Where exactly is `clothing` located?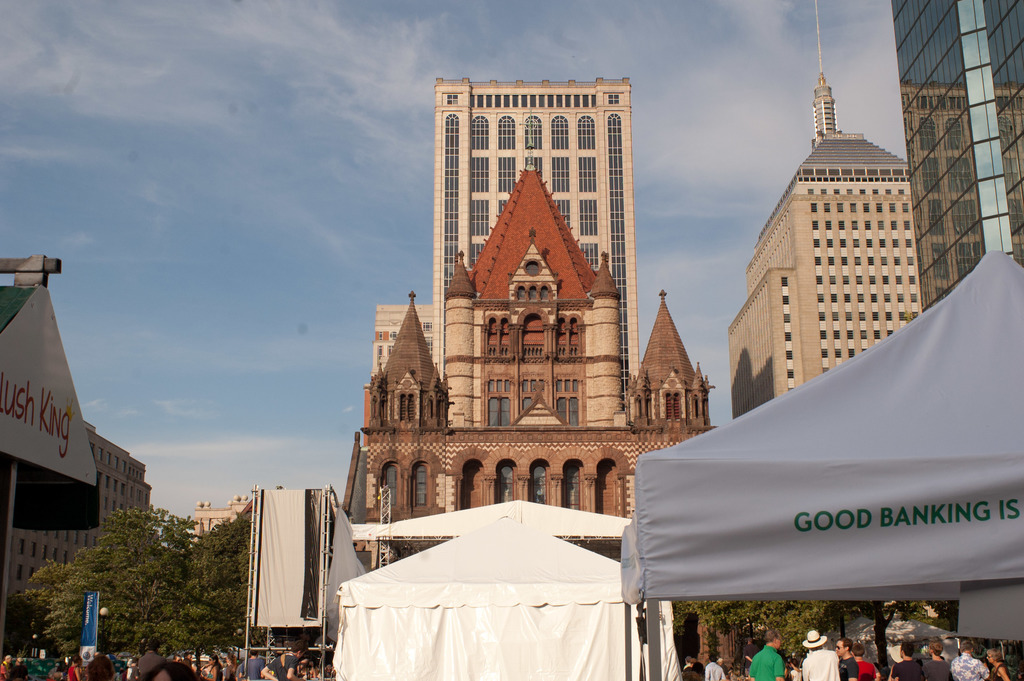
Its bounding box is 893, 662, 925, 680.
